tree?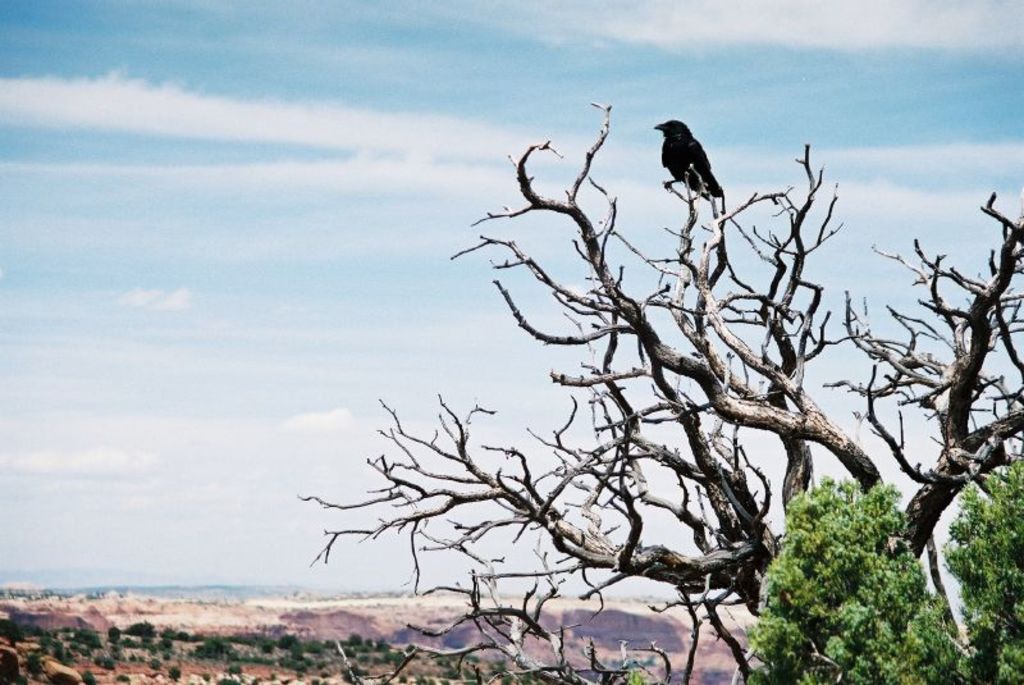
x1=288, y1=59, x2=1023, y2=666
